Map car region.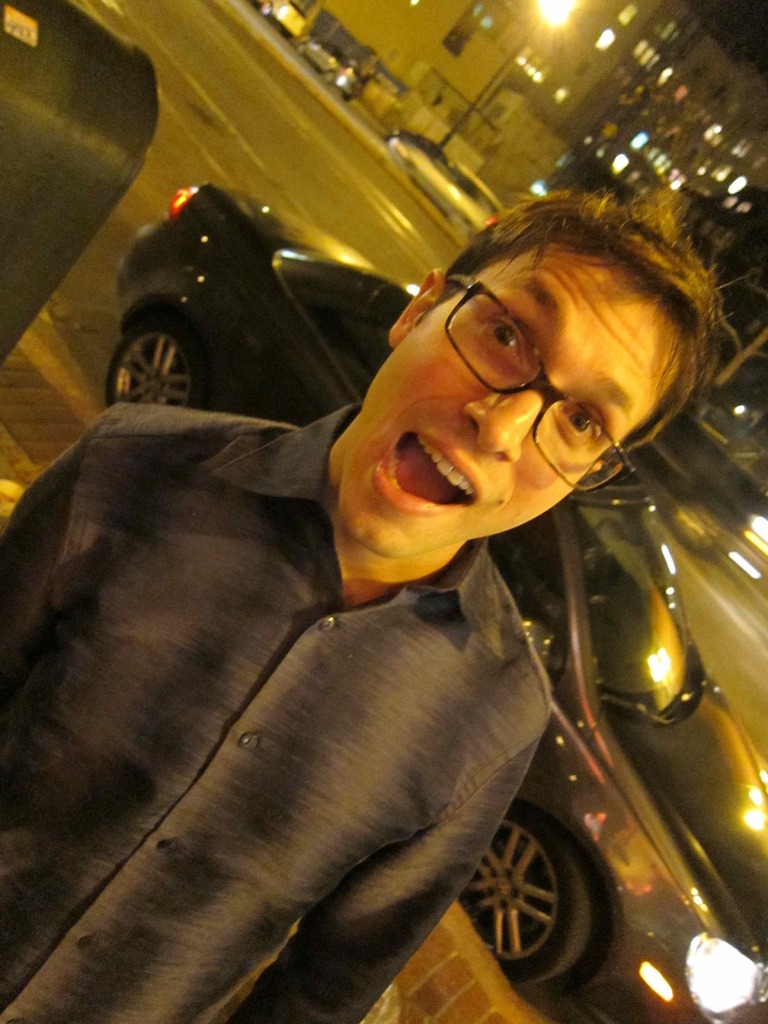
Mapped to select_region(109, 175, 767, 1023).
